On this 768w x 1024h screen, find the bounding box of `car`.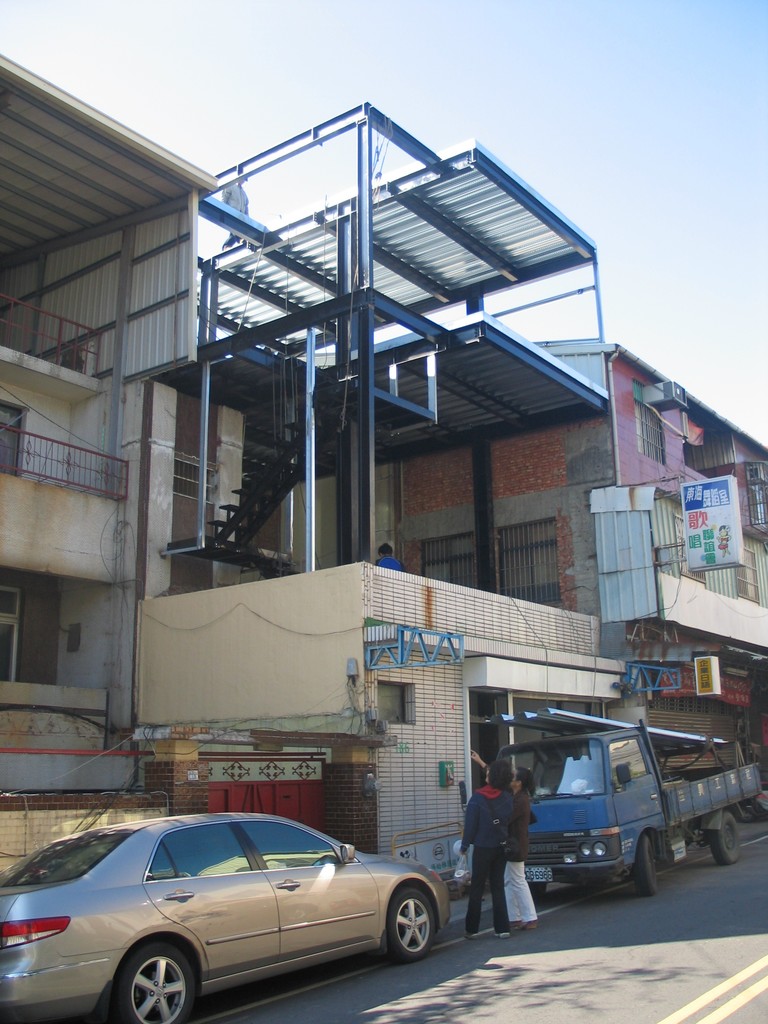
Bounding box: 0/813/451/1023.
